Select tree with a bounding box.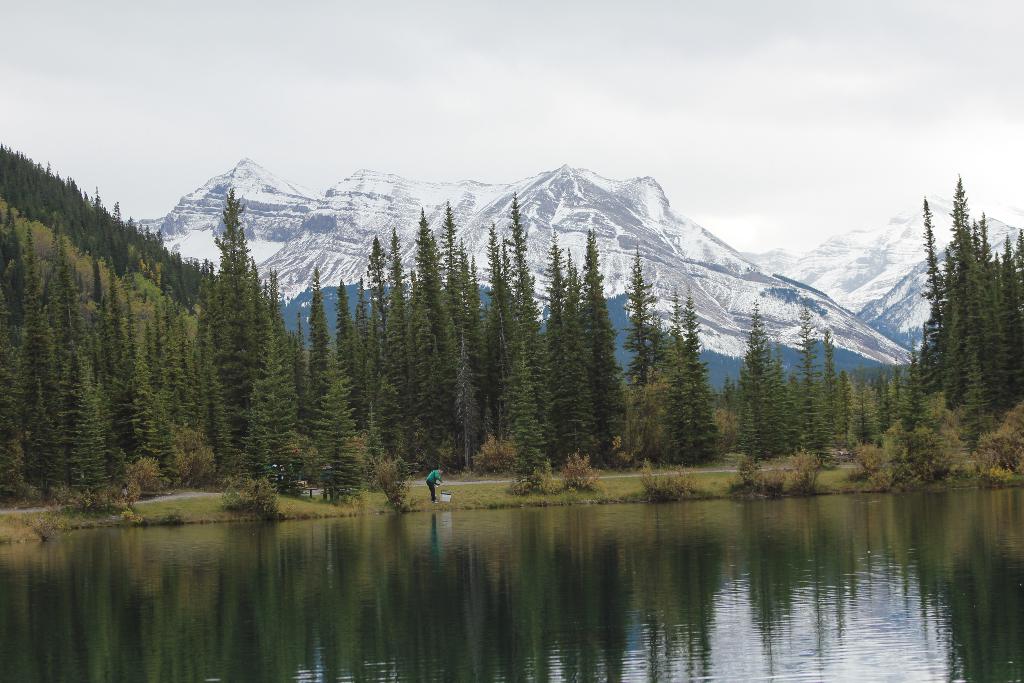
box=[555, 264, 596, 454].
